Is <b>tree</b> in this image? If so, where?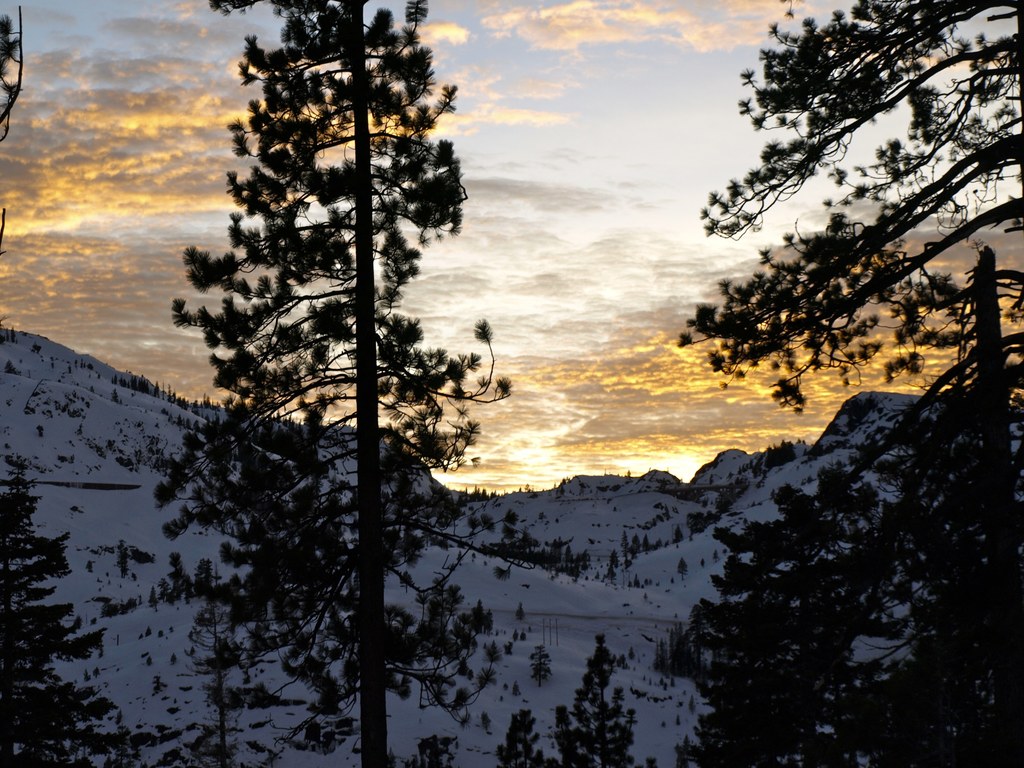
Yes, at [0, 460, 128, 767].
